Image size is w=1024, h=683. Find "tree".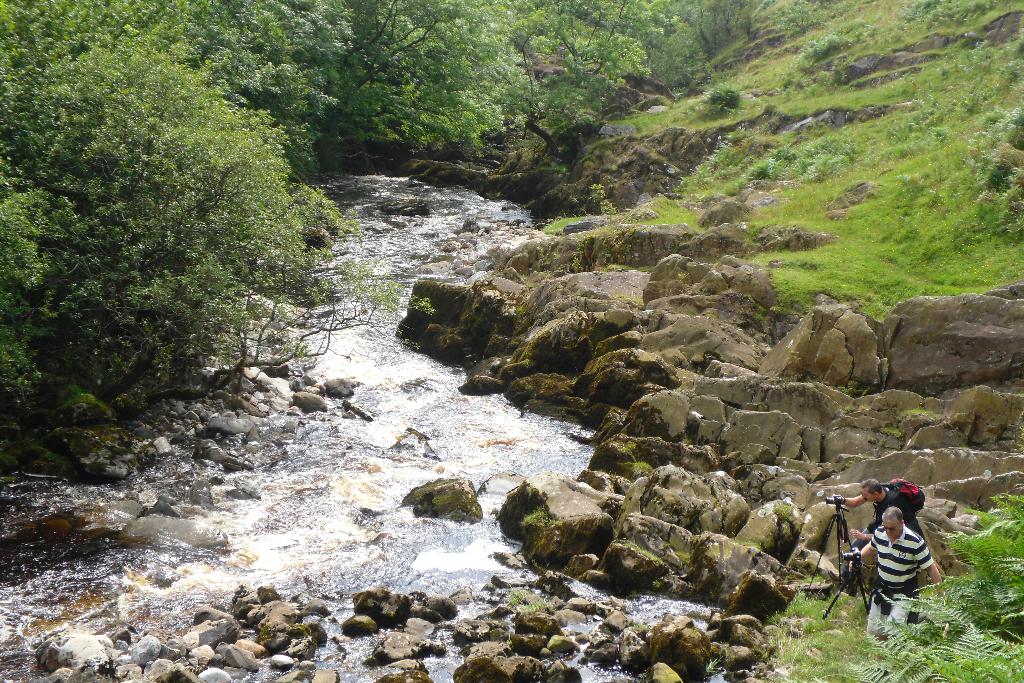
x1=13, y1=33, x2=288, y2=472.
